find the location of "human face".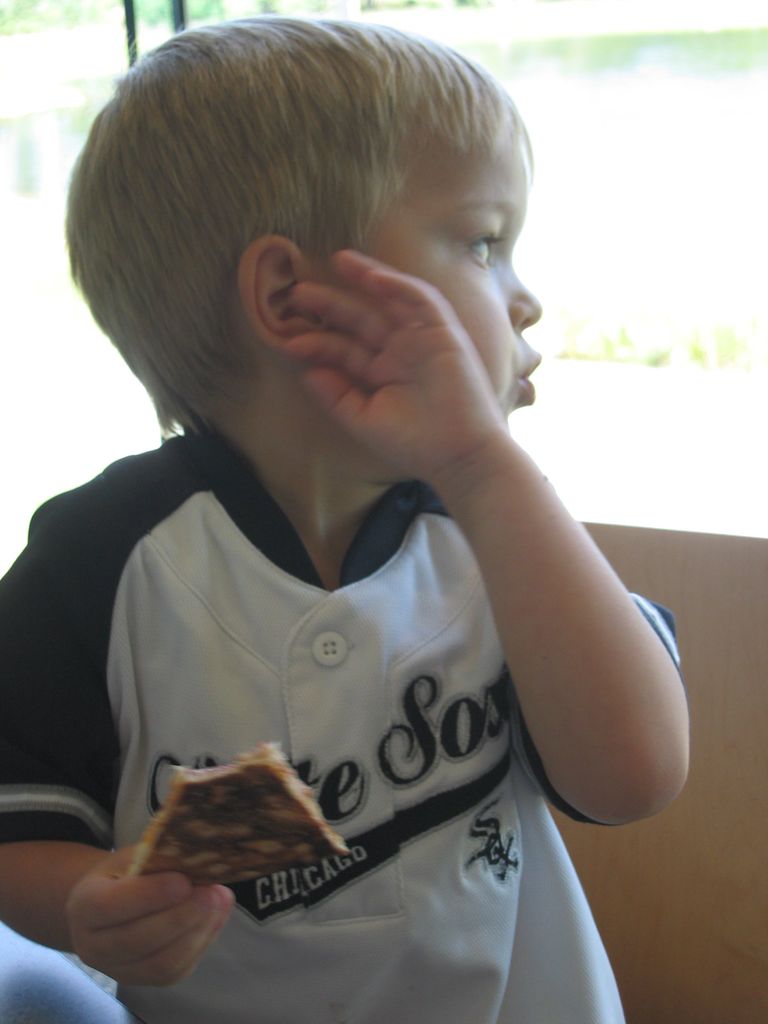
Location: bbox=[358, 132, 547, 435].
